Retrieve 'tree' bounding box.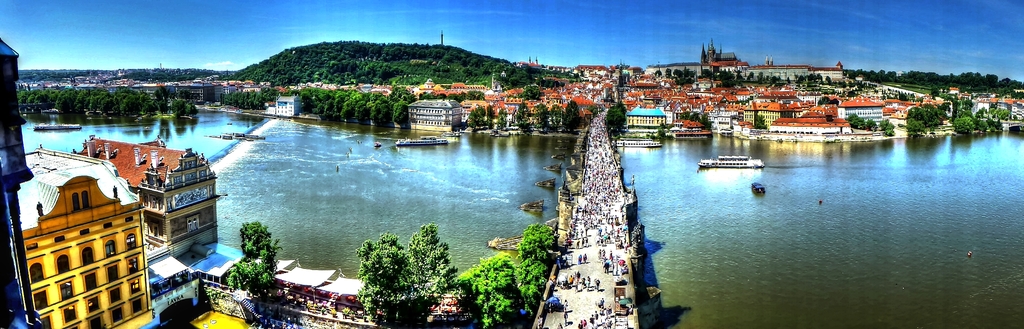
Bounding box: (x1=386, y1=99, x2=411, y2=127).
